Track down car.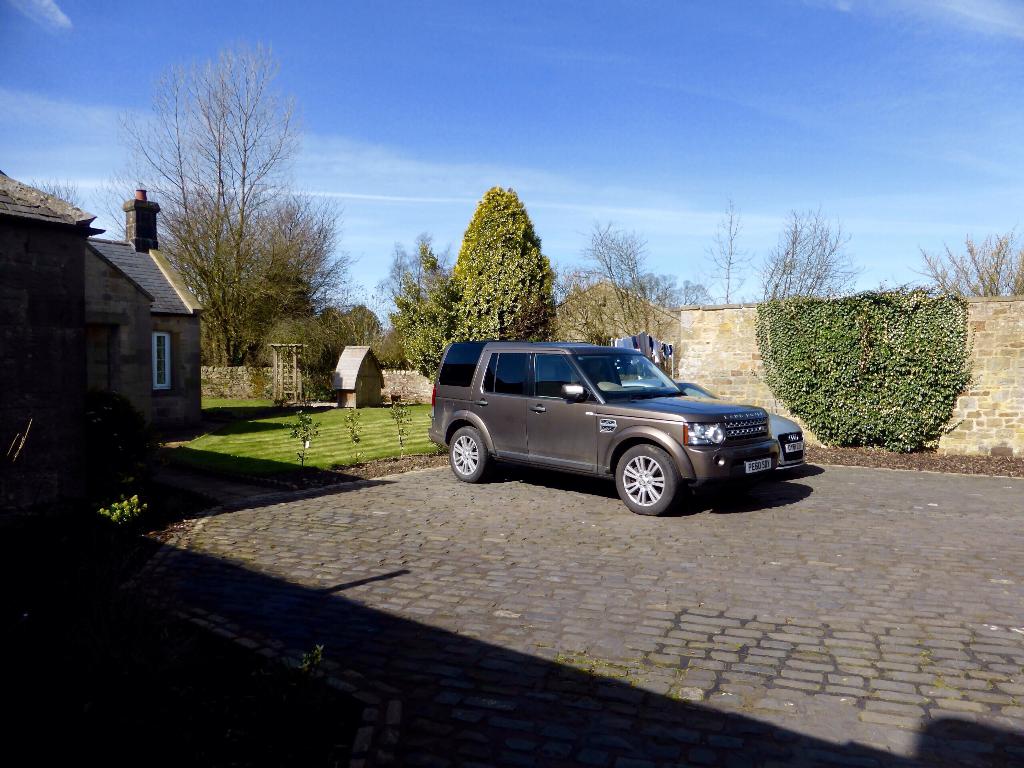
Tracked to 437, 330, 802, 520.
